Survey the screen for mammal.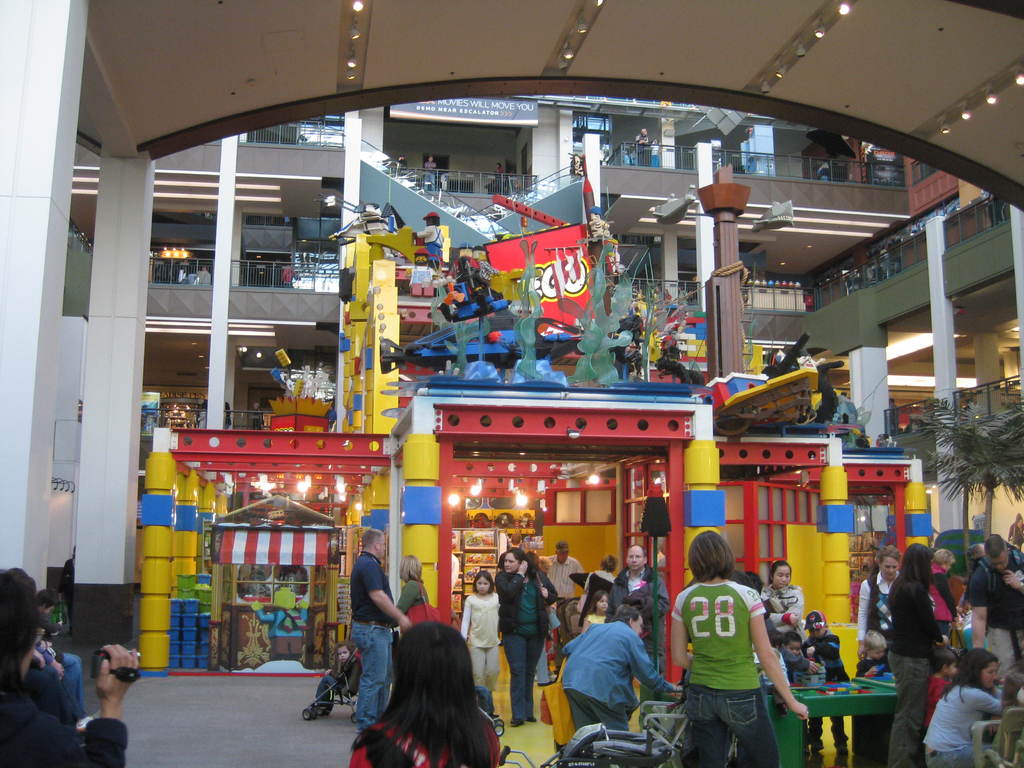
Survey found: [x1=858, y1=542, x2=903, y2=657].
